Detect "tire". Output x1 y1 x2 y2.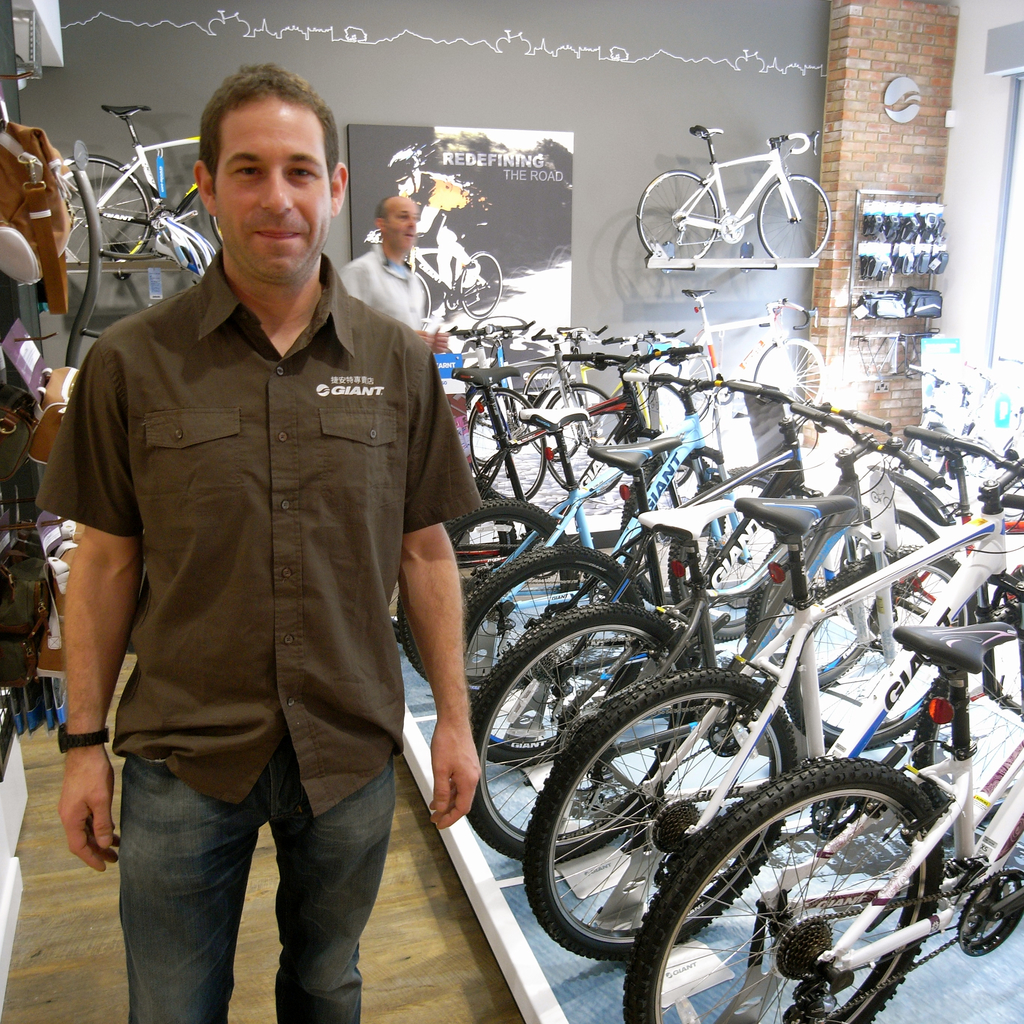
456 543 643 765.
